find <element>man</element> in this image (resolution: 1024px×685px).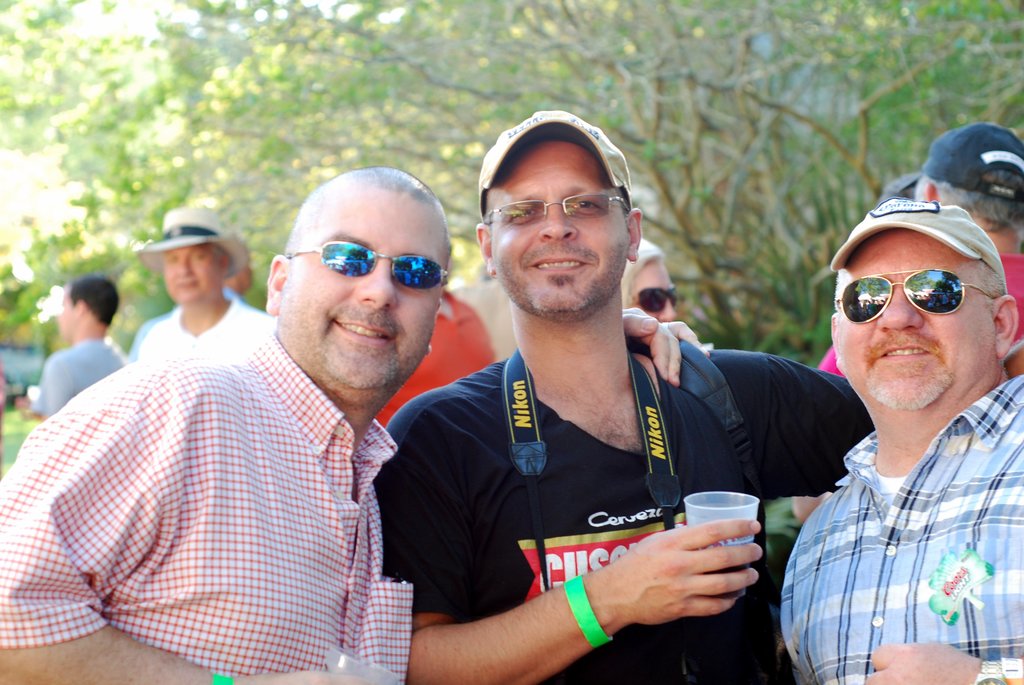
crop(376, 109, 877, 684).
